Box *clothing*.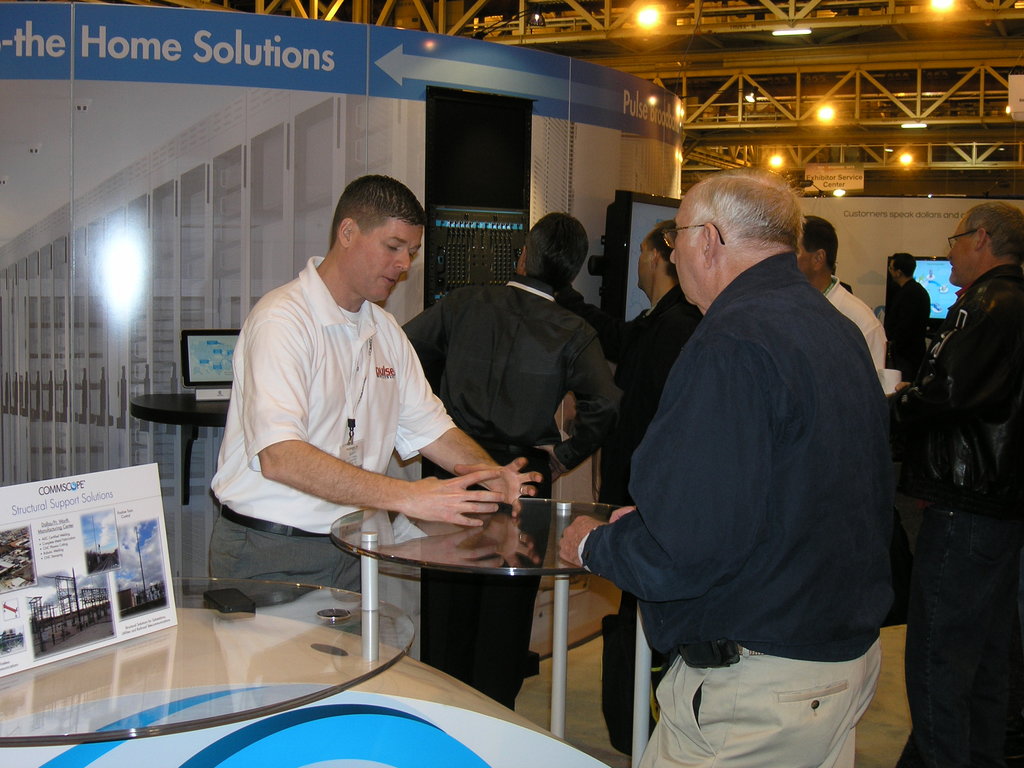
207/261/453/613.
